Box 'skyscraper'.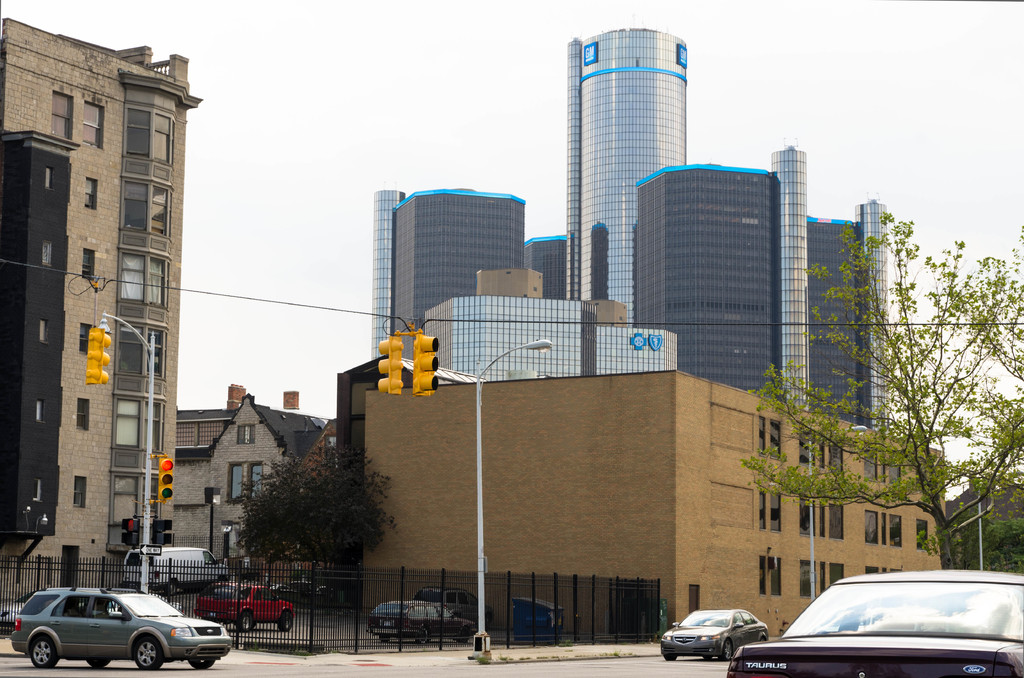
x1=563 y1=23 x2=690 y2=327.
